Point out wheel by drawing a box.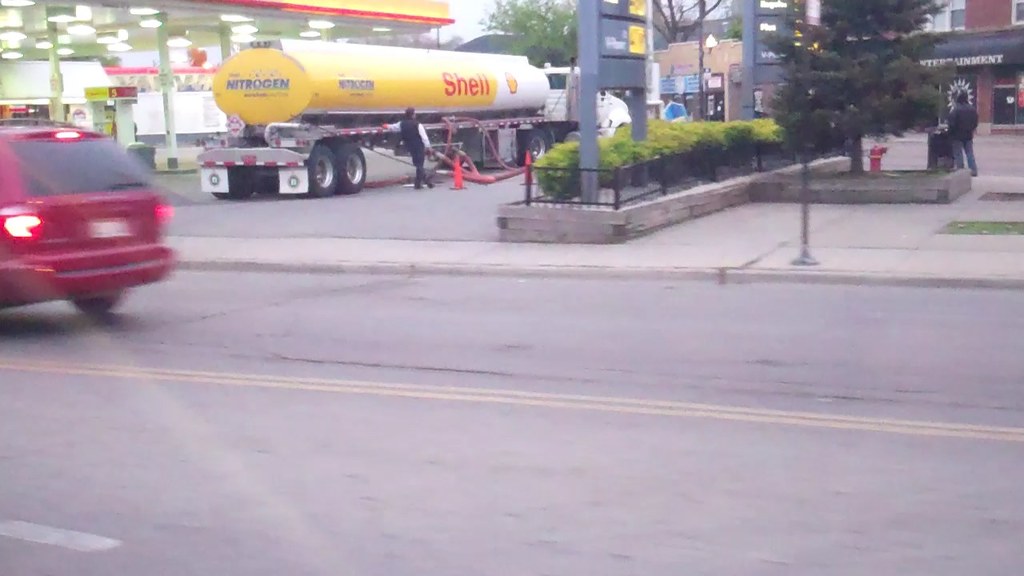
x1=340 y1=145 x2=373 y2=193.
